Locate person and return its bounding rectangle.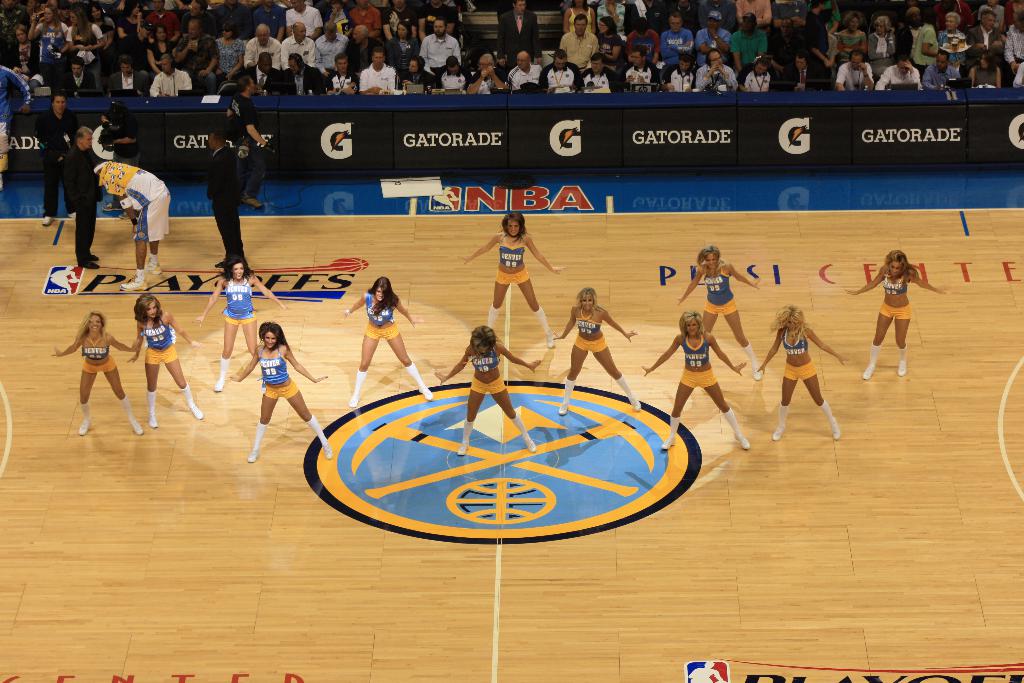
436, 324, 540, 454.
